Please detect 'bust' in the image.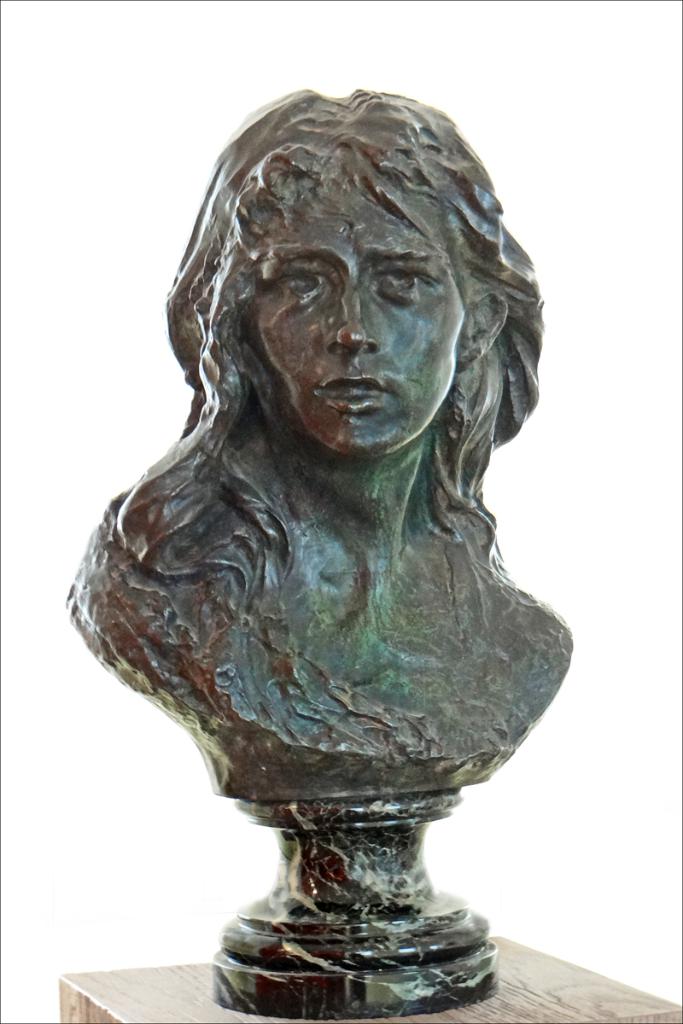
select_region(63, 85, 577, 812).
